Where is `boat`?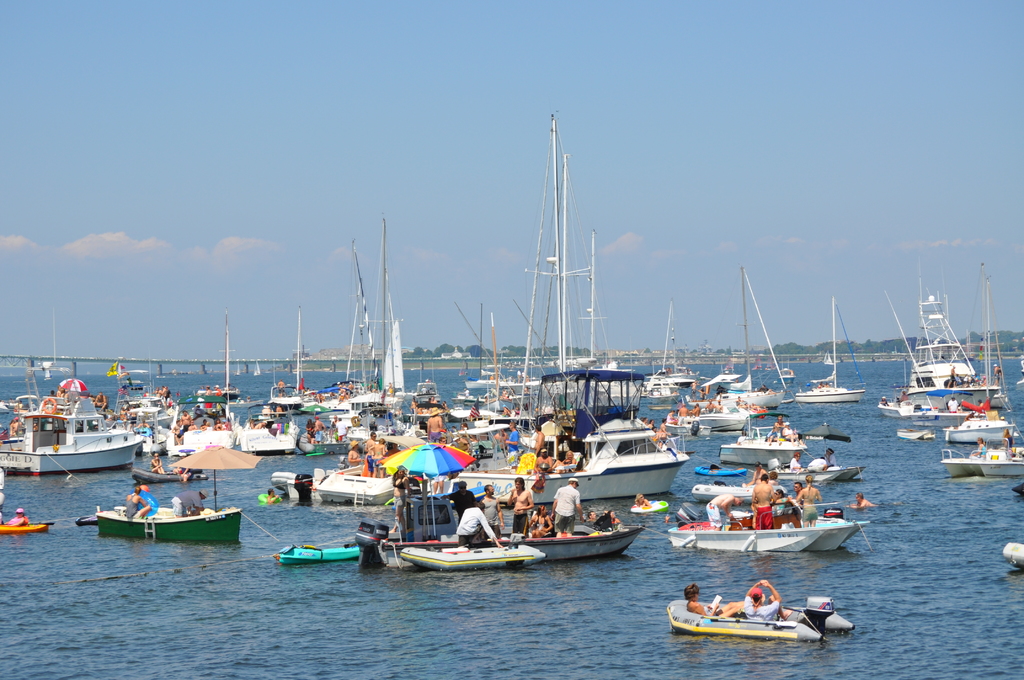
916,397,995,429.
